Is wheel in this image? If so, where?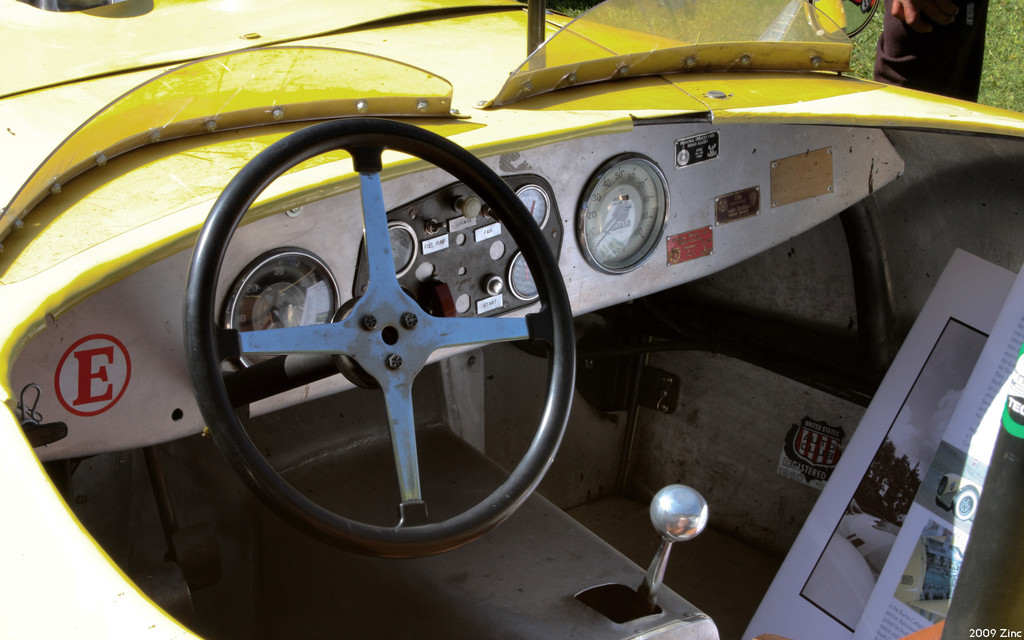
Yes, at l=955, t=490, r=977, b=521.
